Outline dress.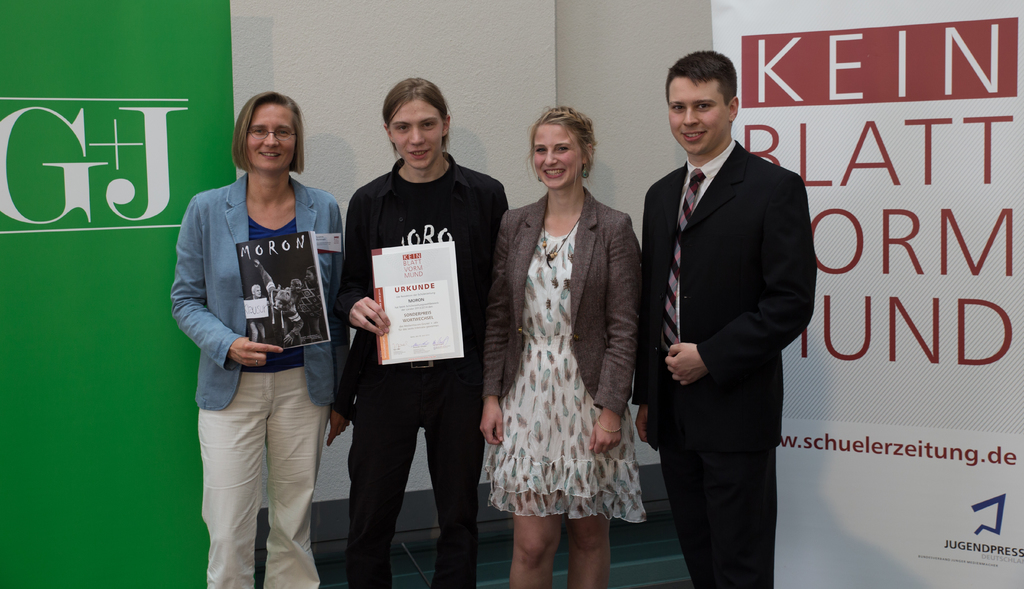
Outline: box(481, 166, 632, 519).
